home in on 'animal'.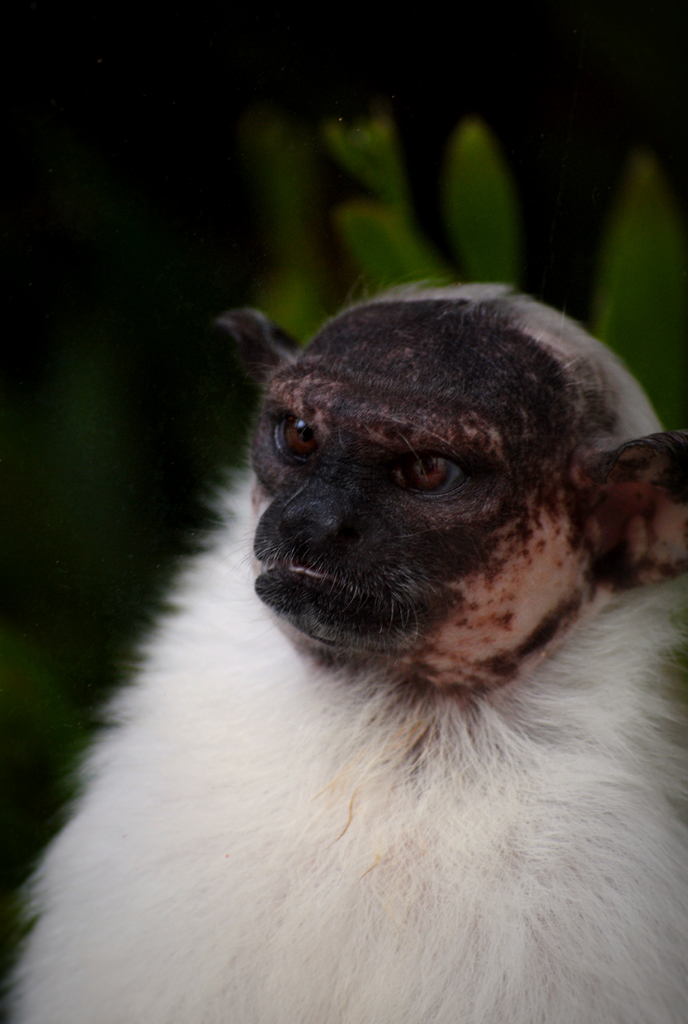
Homed in at [x1=0, y1=267, x2=687, y2=1023].
